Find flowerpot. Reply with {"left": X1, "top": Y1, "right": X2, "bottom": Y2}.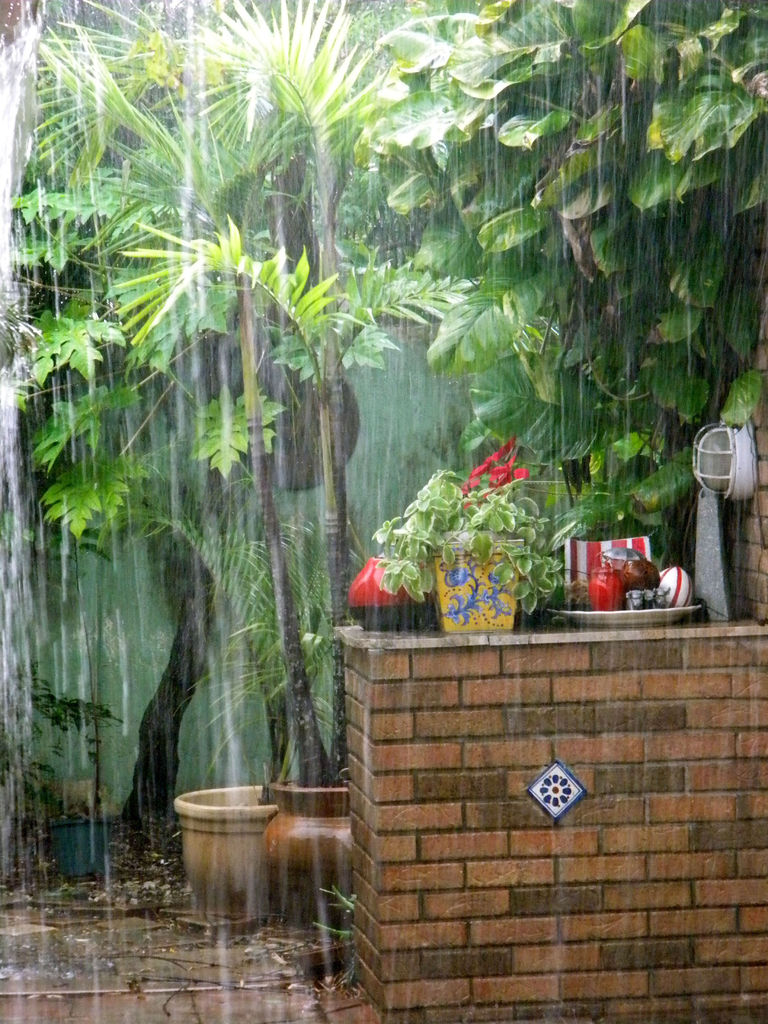
{"left": 256, "top": 774, "right": 355, "bottom": 934}.
